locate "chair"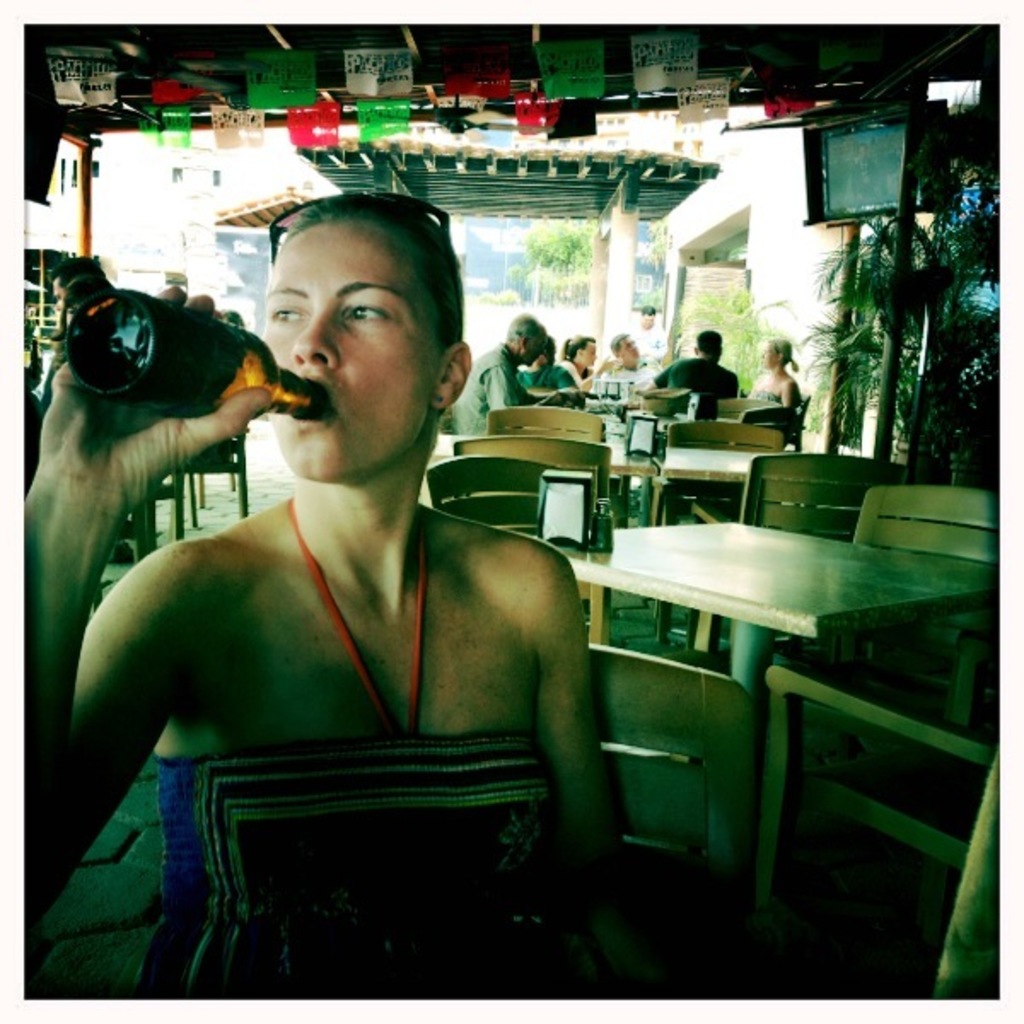
<bbox>592, 643, 758, 872</bbox>
